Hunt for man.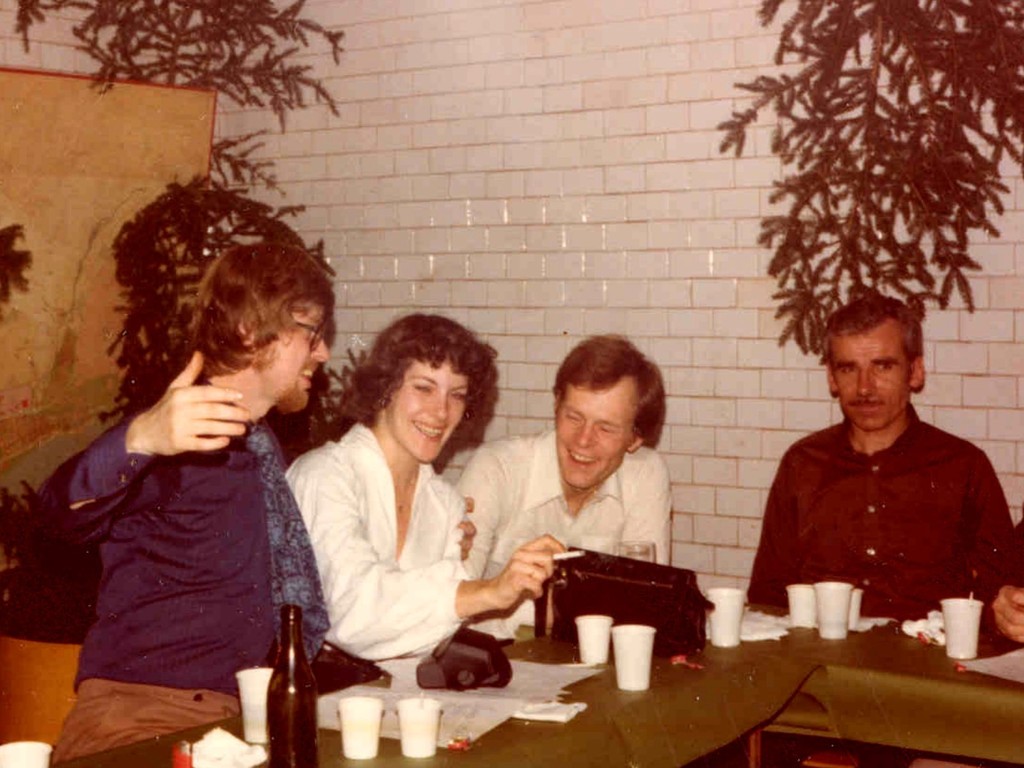
Hunted down at bbox=[463, 329, 675, 628].
